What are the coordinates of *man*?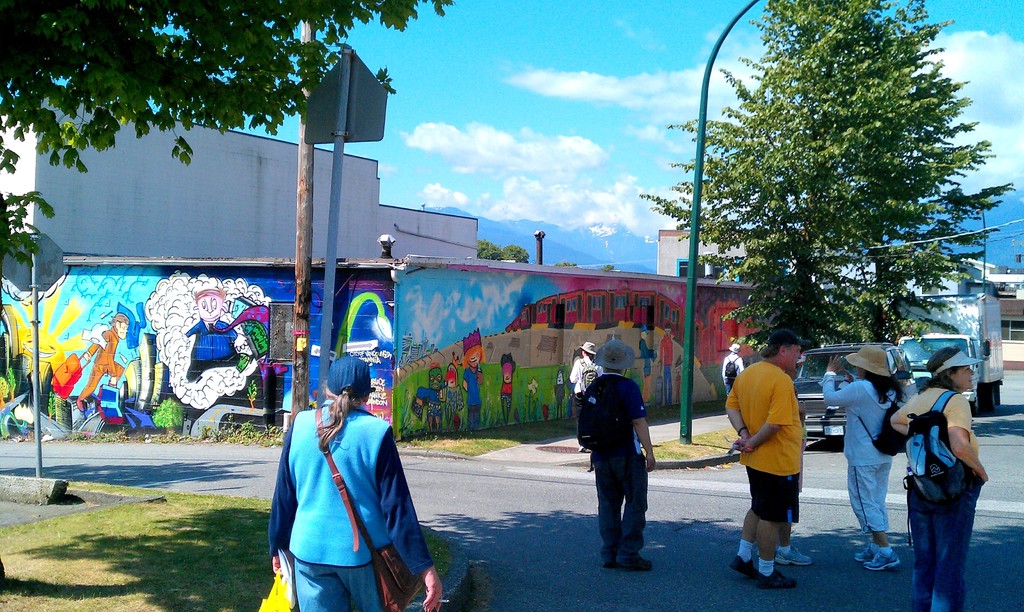
left=719, top=345, right=751, bottom=387.
